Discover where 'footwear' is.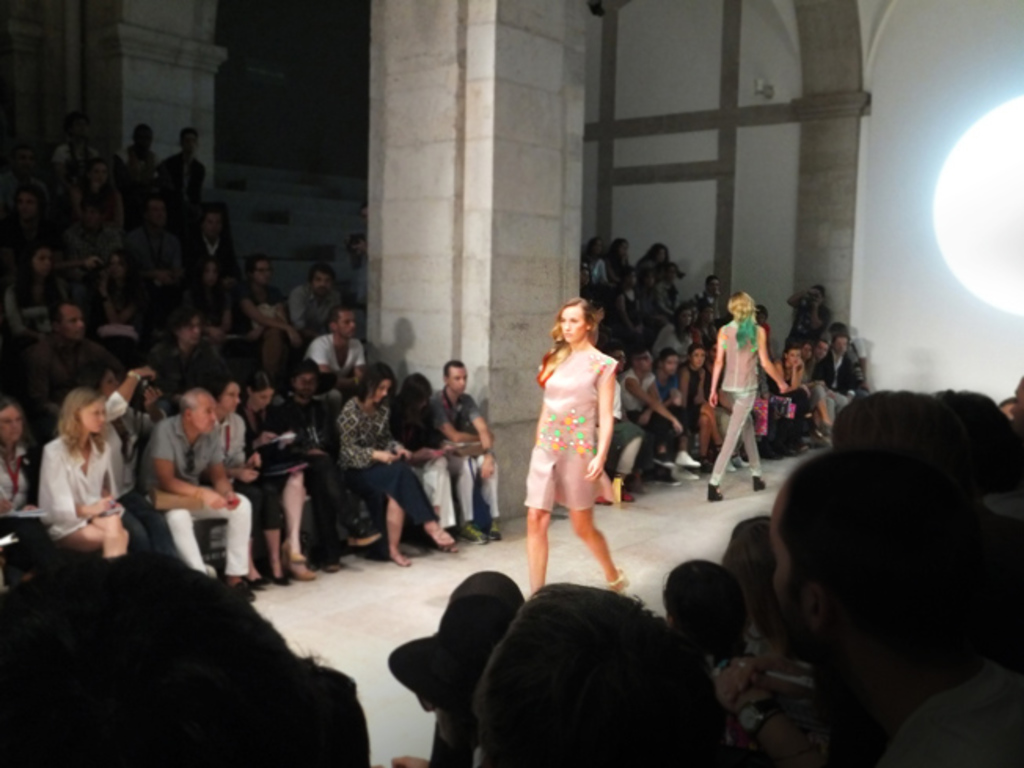
Discovered at 751, 470, 763, 490.
